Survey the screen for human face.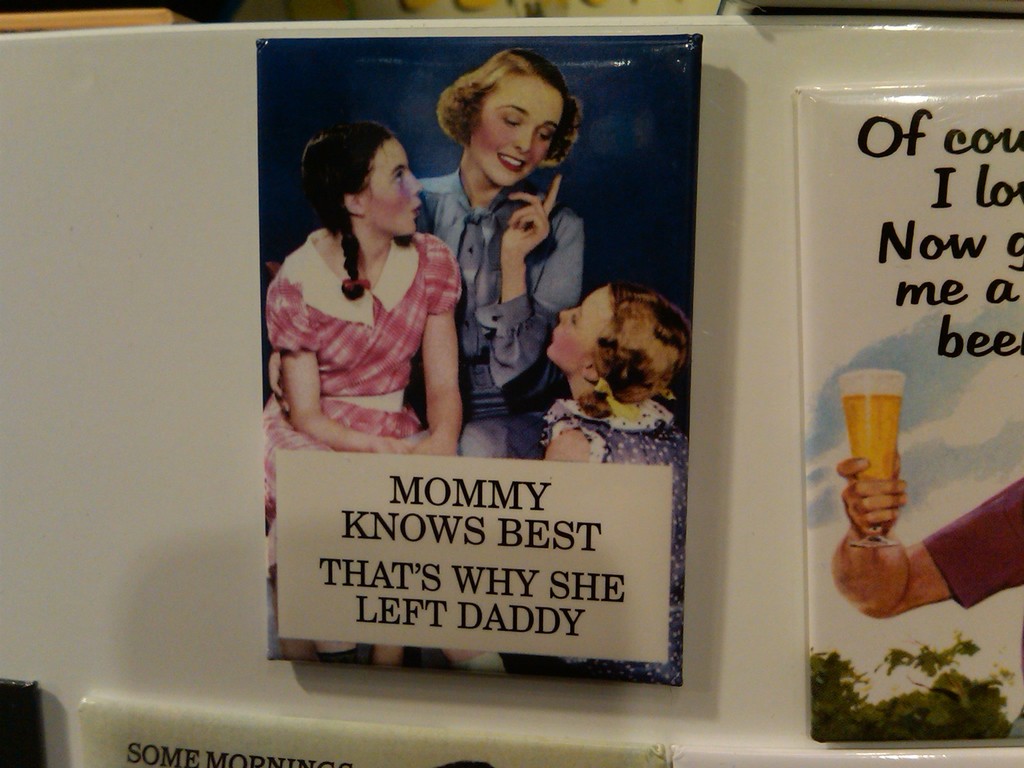
Survey found: (left=363, top=141, right=424, bottom=235).
